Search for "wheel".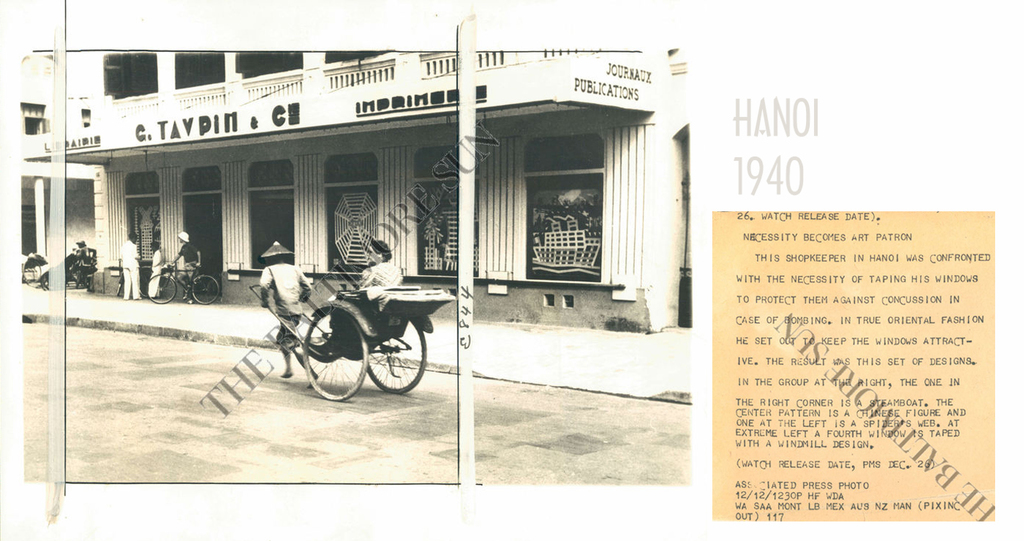
Found at rect(144, 270, 176, 303).
